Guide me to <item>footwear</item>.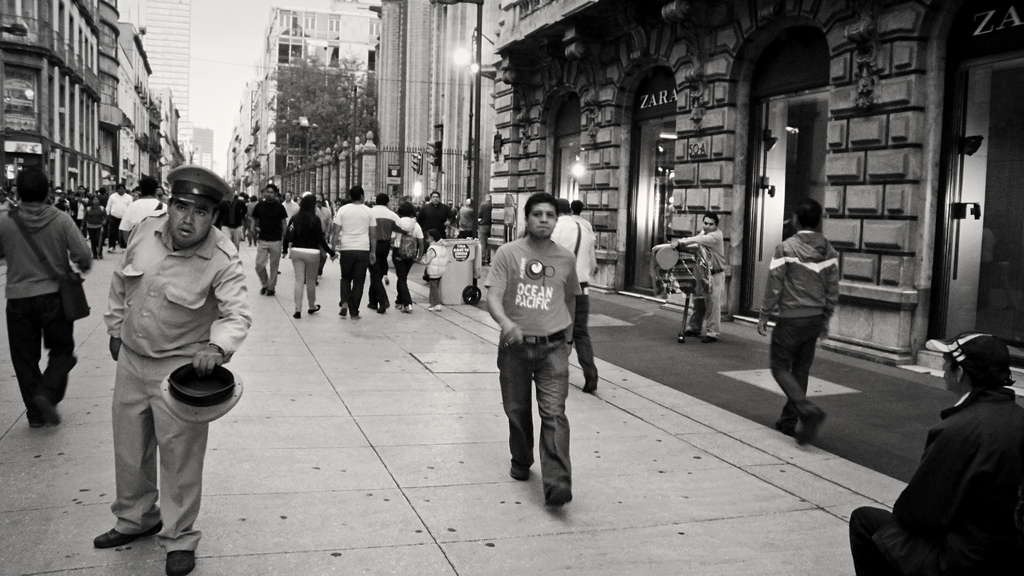
Guidance: x1=545 y1=488 x2=576 y2=508.
